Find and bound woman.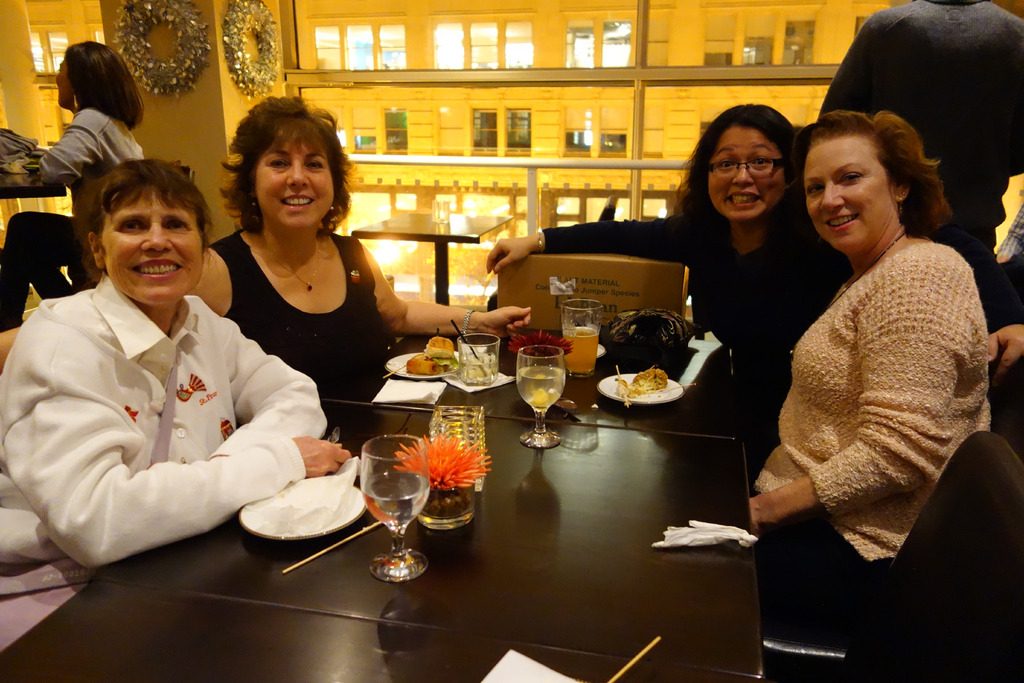
Bound: bbox=[0, 157, 353, 651].
